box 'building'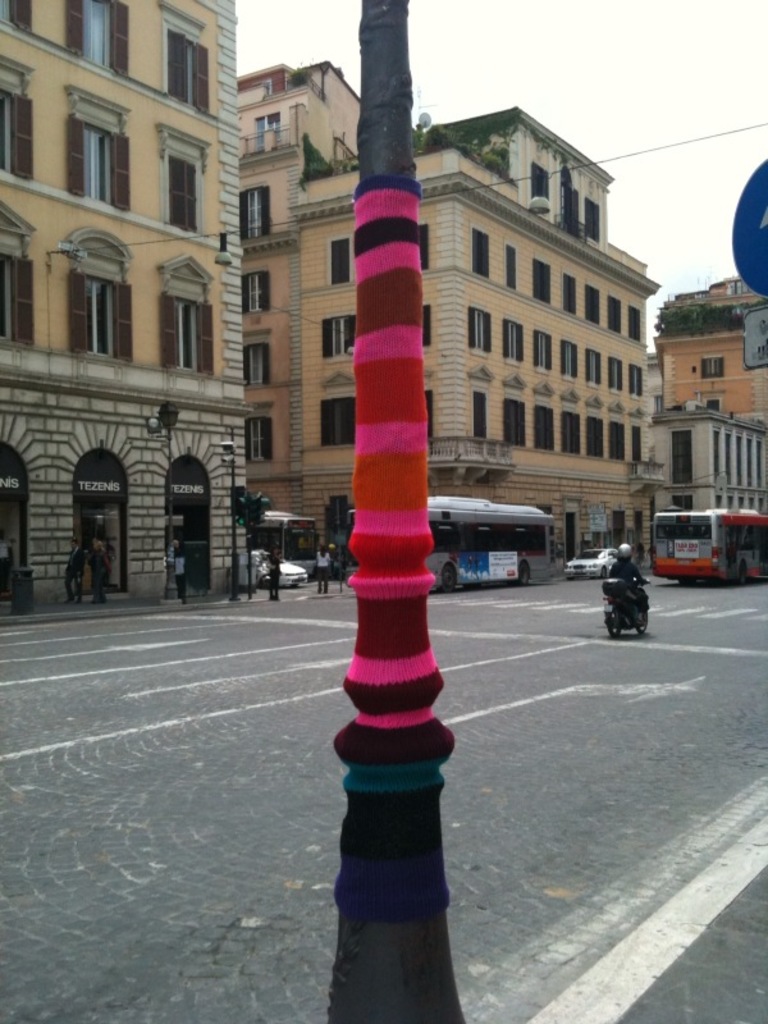
(left=653, top=404, right=767, bottom=543)
